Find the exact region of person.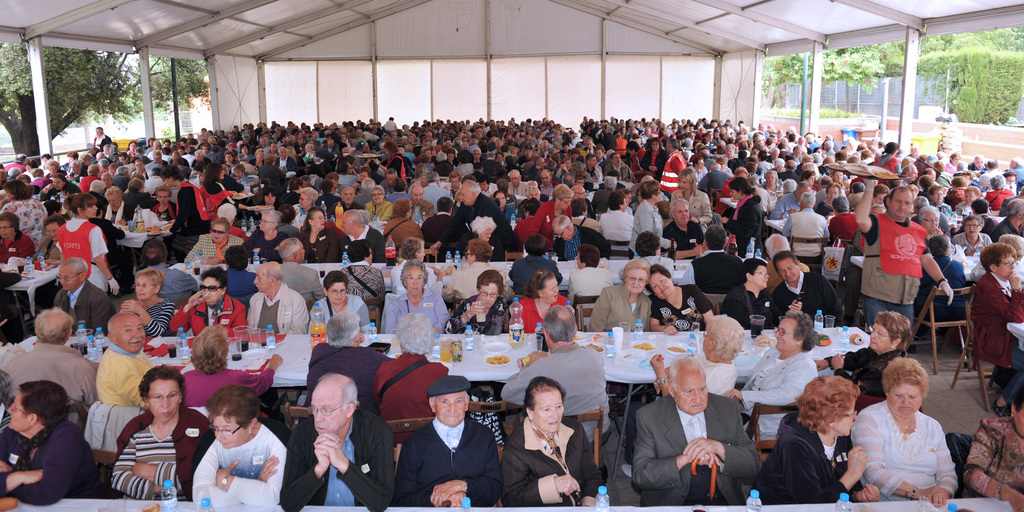
Exact region: pyautogui.locateOnScreen(425, 204, 455, 248).
